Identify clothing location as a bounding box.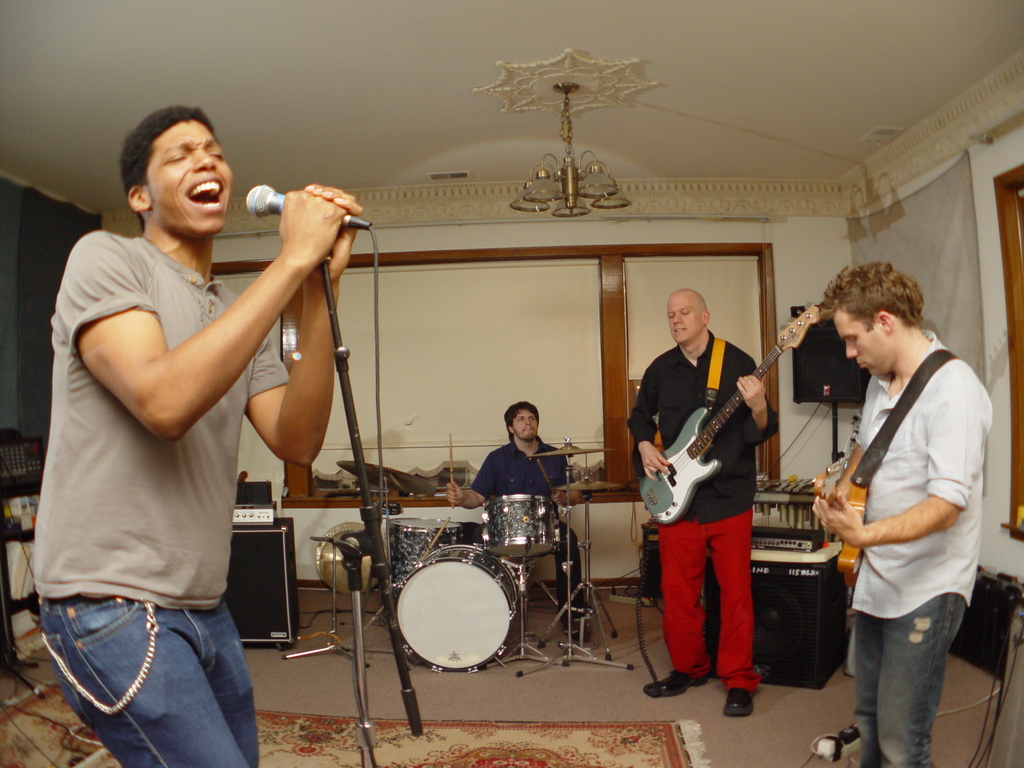
[851,330,1003,767].
